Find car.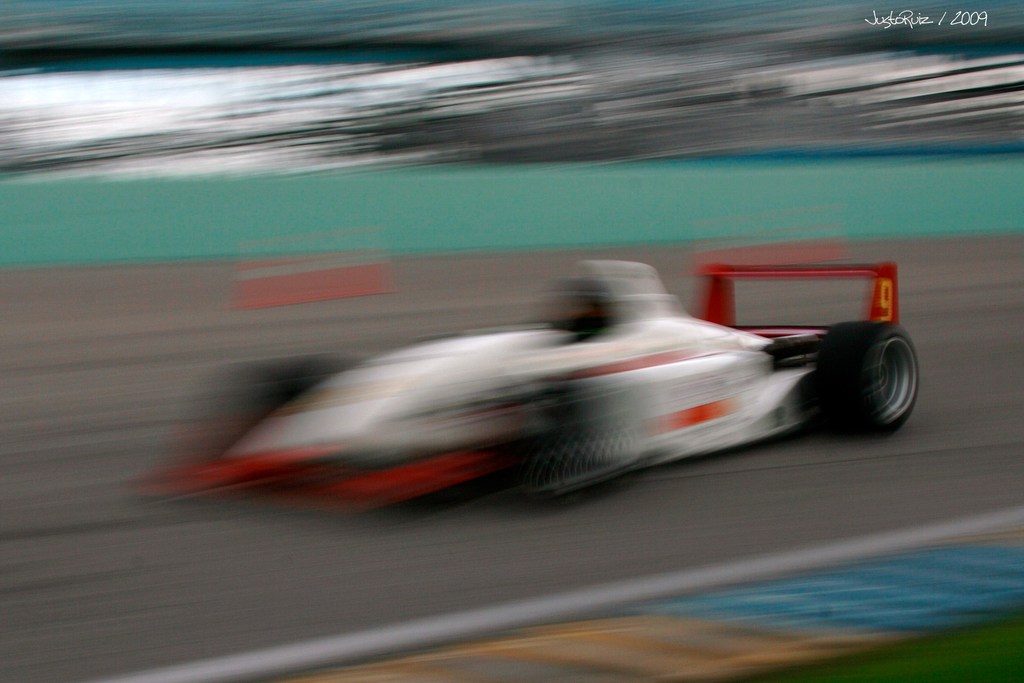
[146, 257, 918, 512].
